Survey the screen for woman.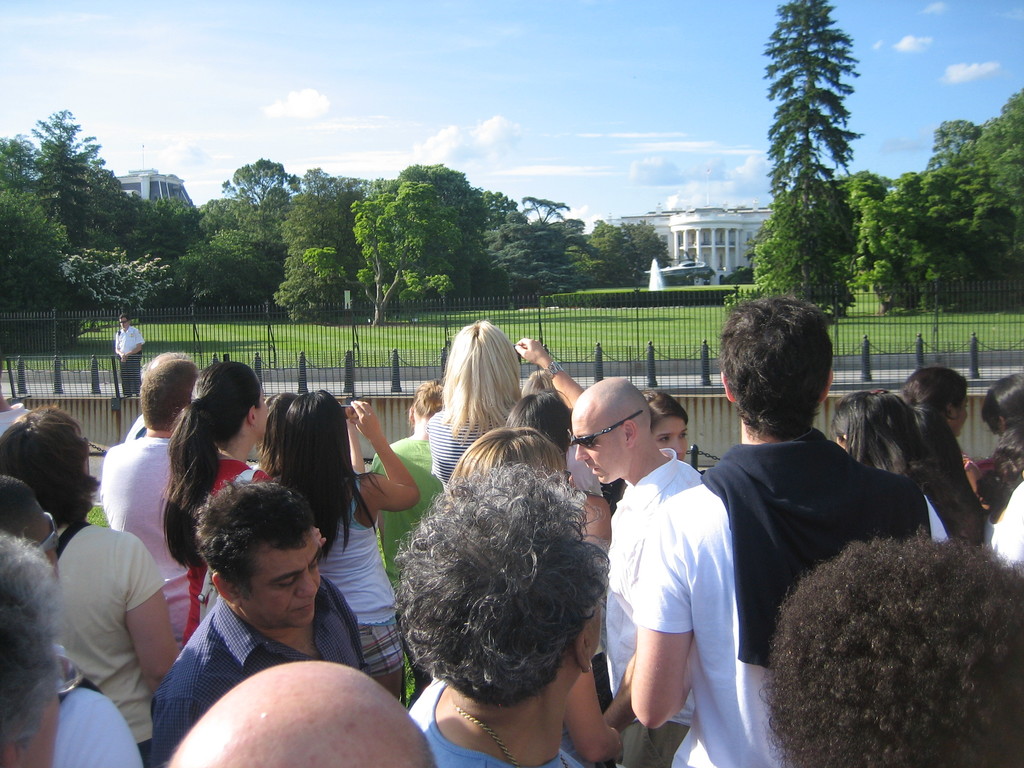
Survey found: rect(267, 385, 429, 712).
